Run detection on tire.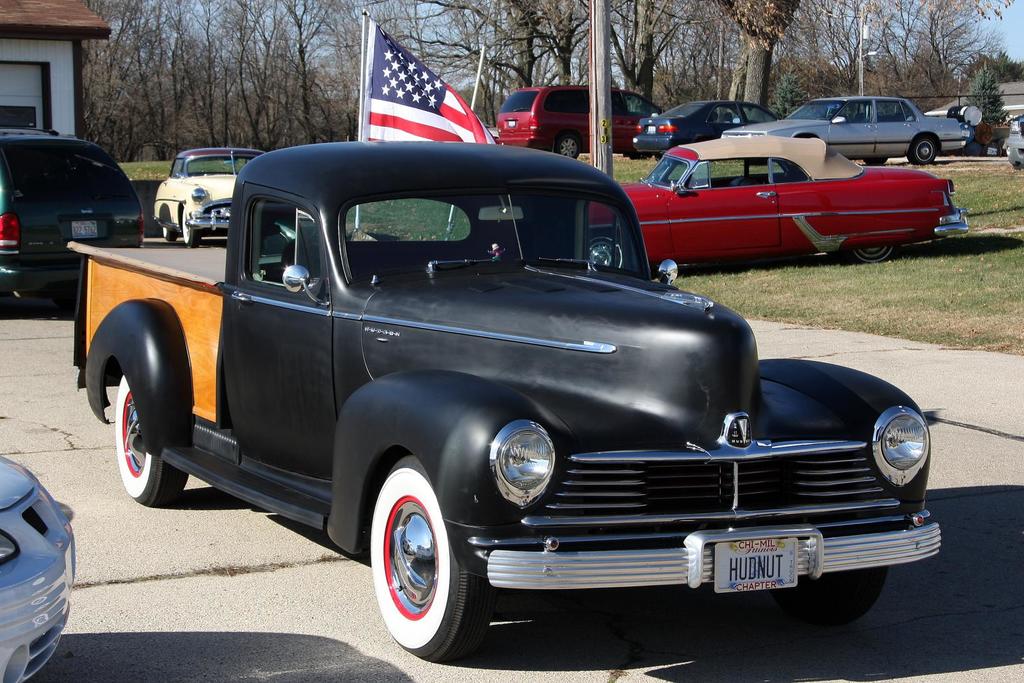
Result: [117,372,188,507].
